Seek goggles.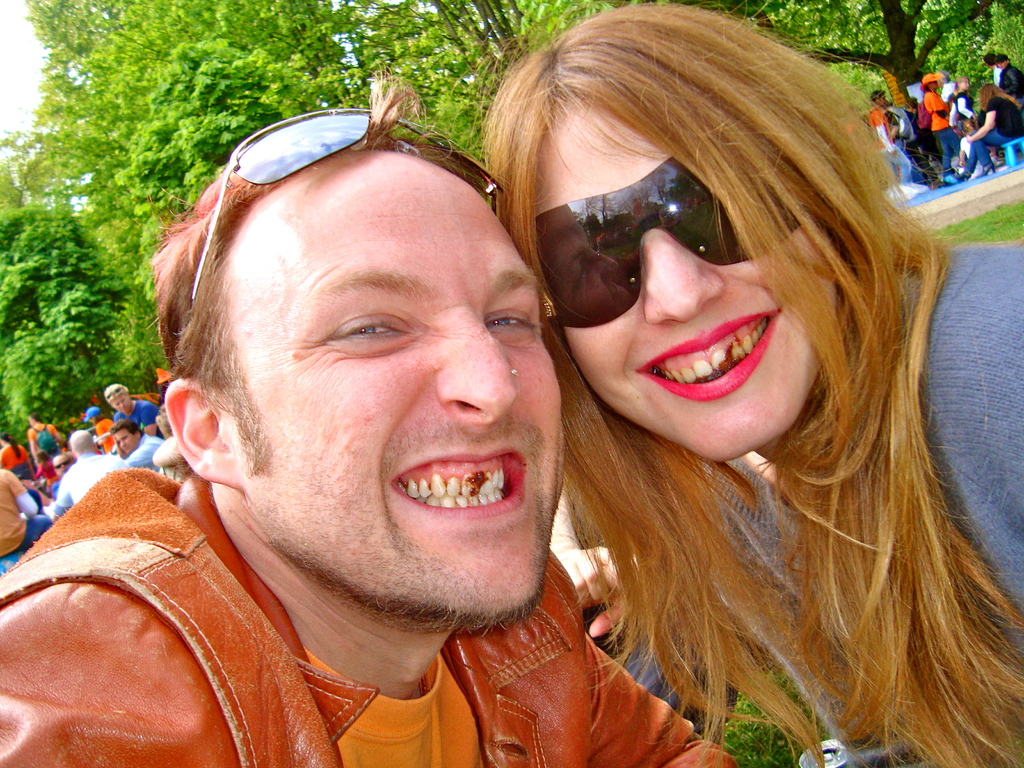
pyautogui.locateOnScreen(217, 106, 507, 212).
